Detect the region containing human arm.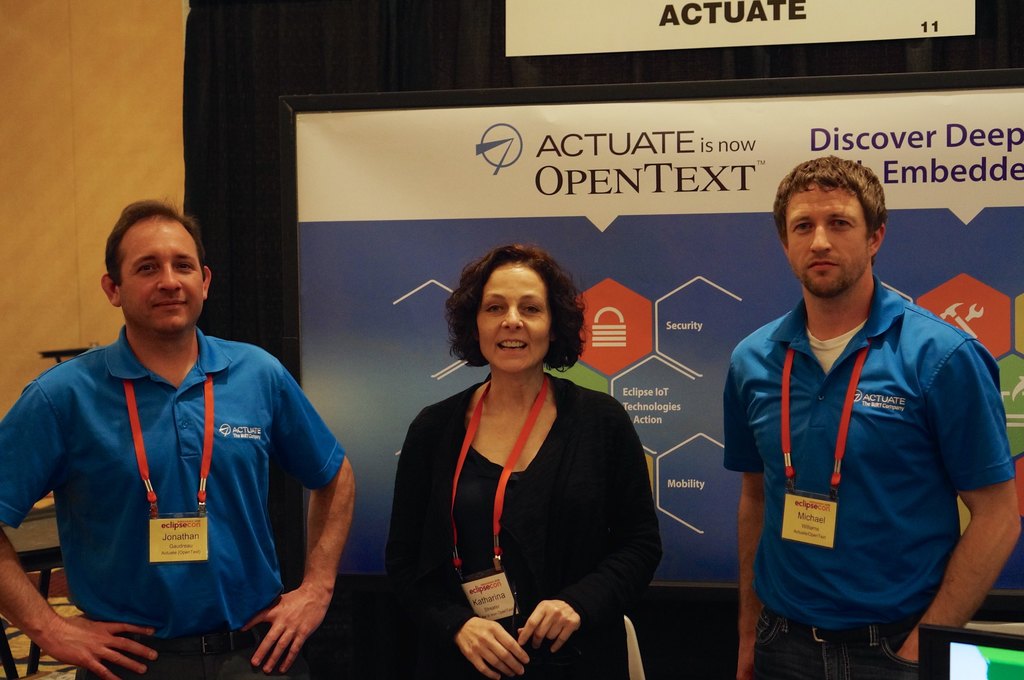
bbox=(383, 411, 528, 679).
